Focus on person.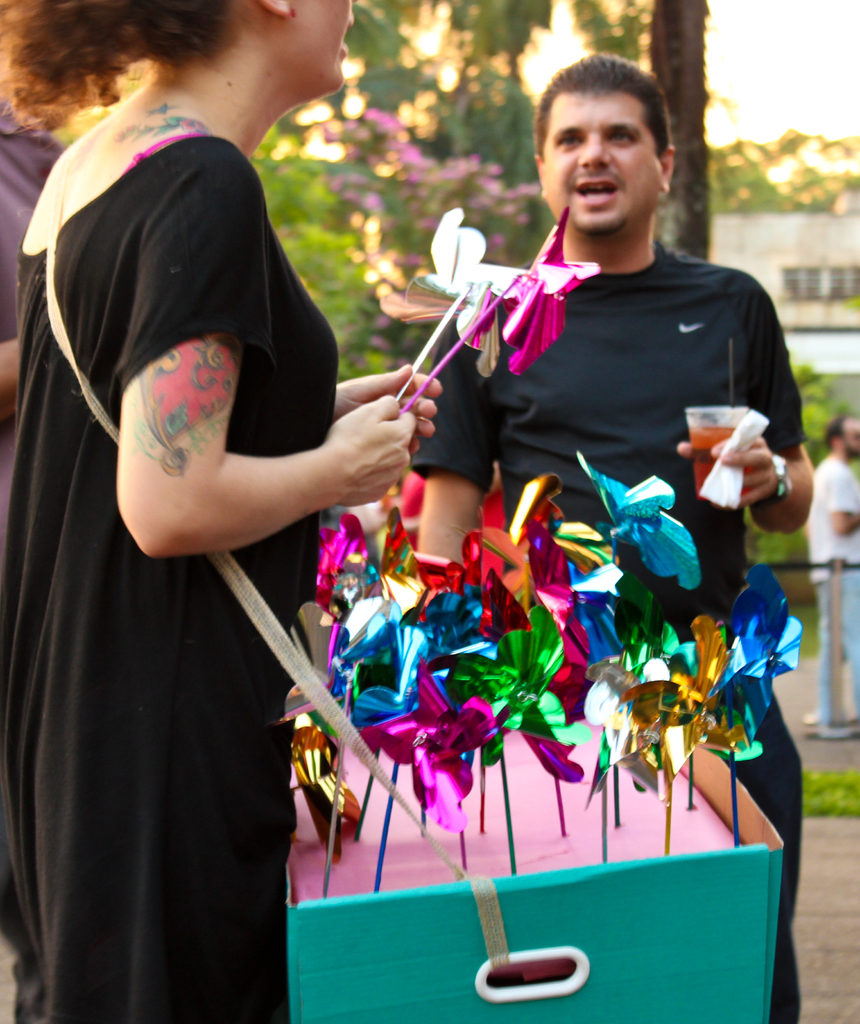
Focused at region(18, 0, 371, 1006).
